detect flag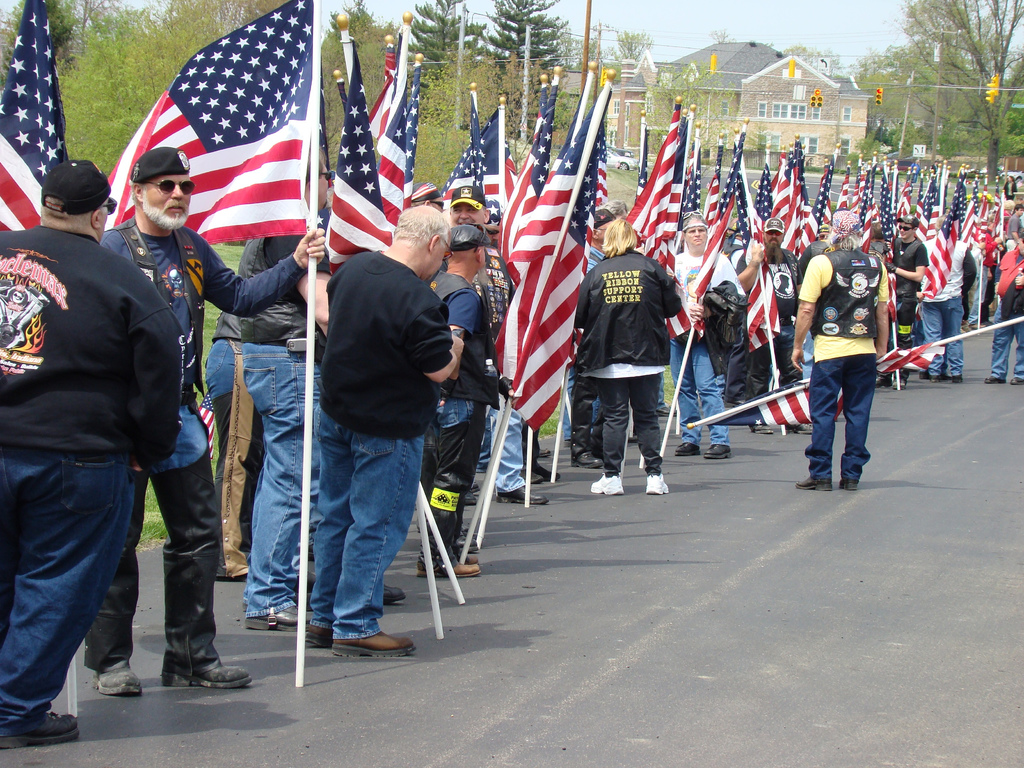
BBox(695, 338, 949, 426)
